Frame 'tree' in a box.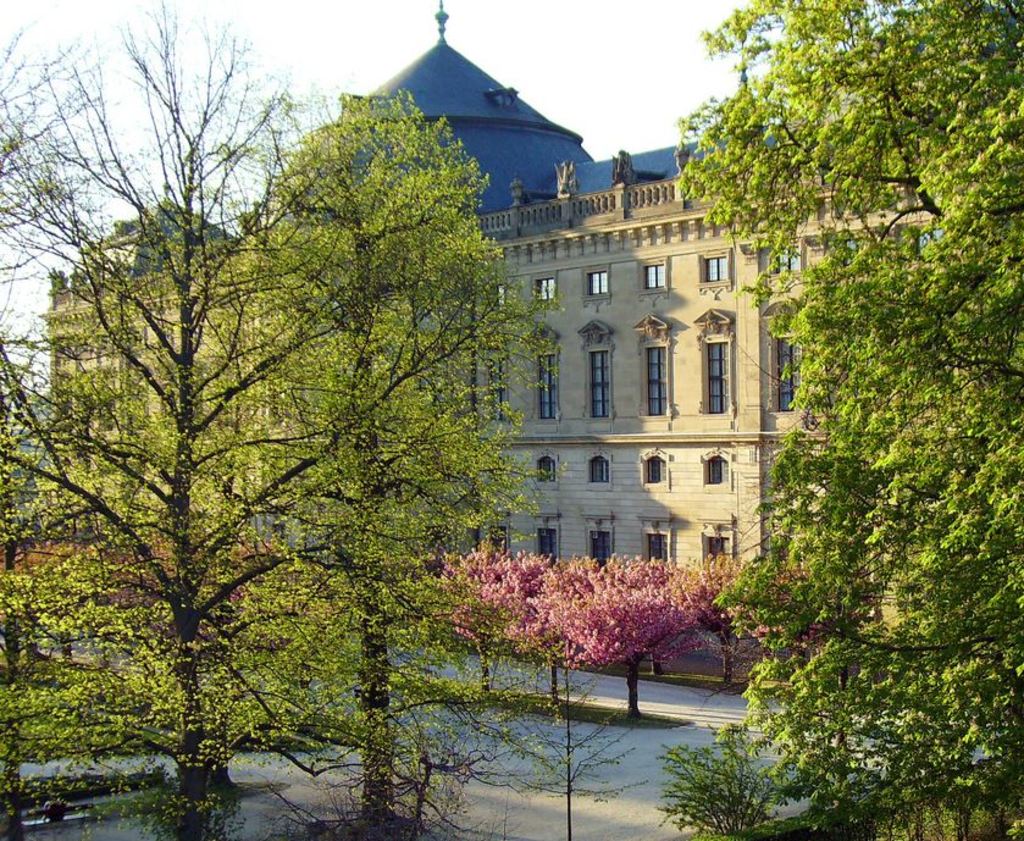
[566,582,670,704].
